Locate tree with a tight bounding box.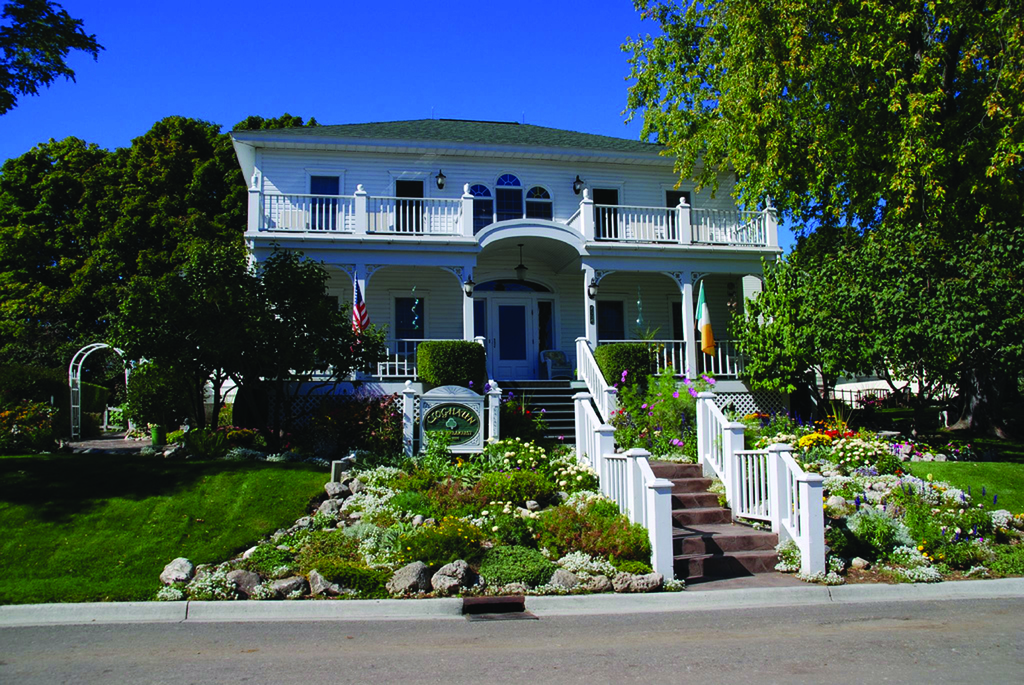
crop(0, 0, 105, 111).
